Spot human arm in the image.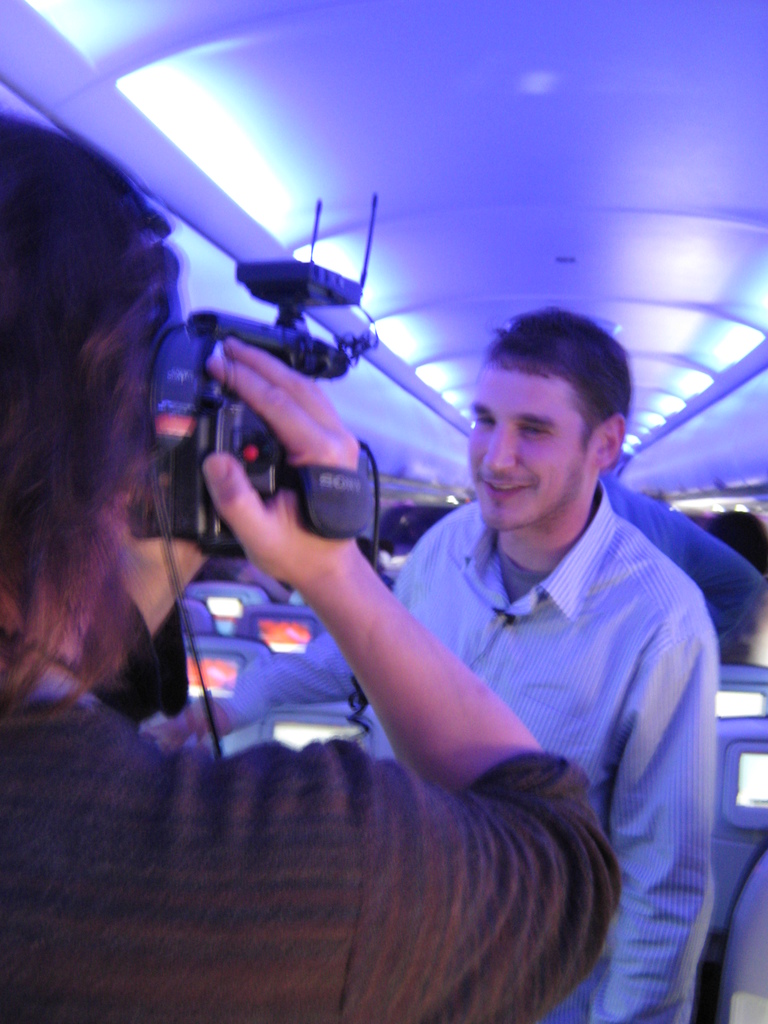
human arm found at bbox=(560, 594, 700, 1023).
